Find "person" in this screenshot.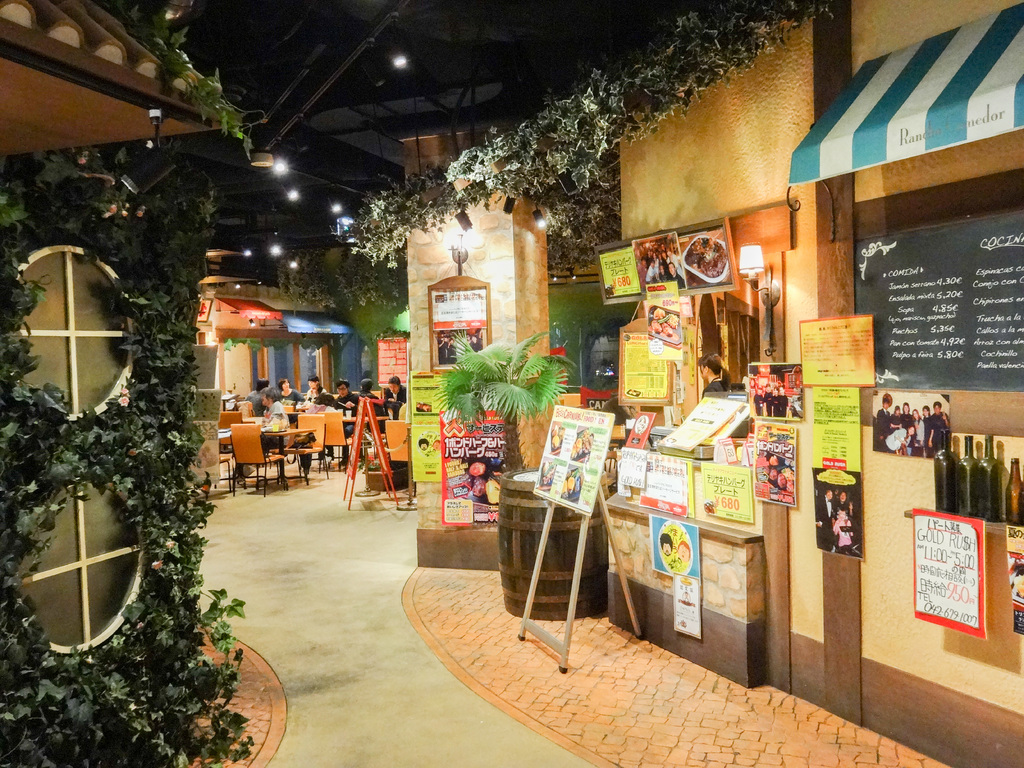
The bounding box for "person" is select_region(696, 360, 732, 404).
